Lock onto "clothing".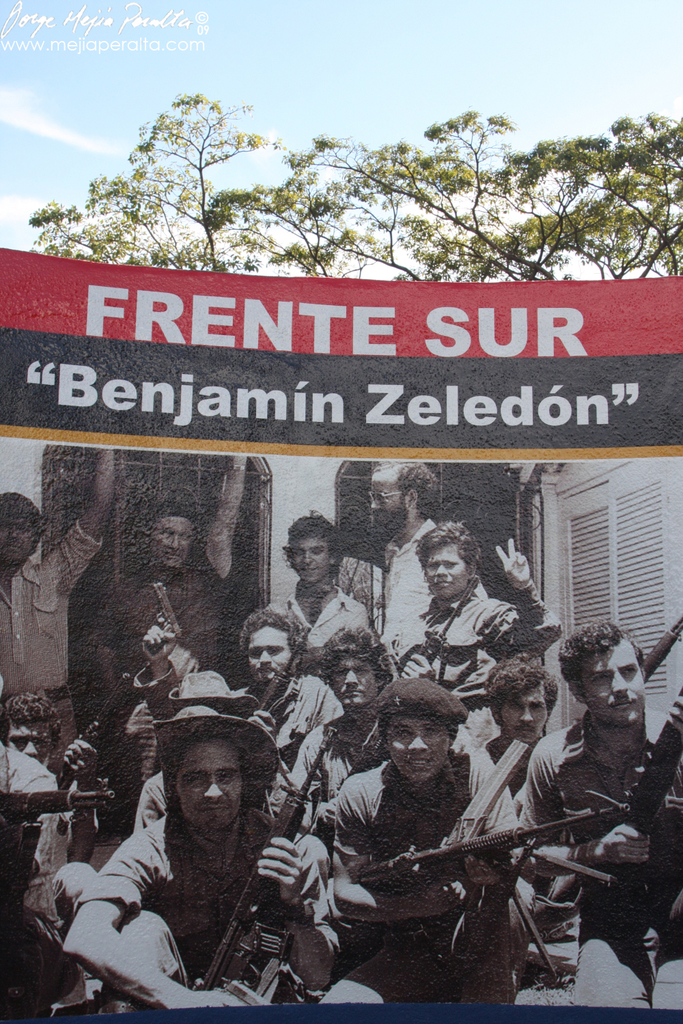
Locked: <region>133, 763, 179, 829</region>.
